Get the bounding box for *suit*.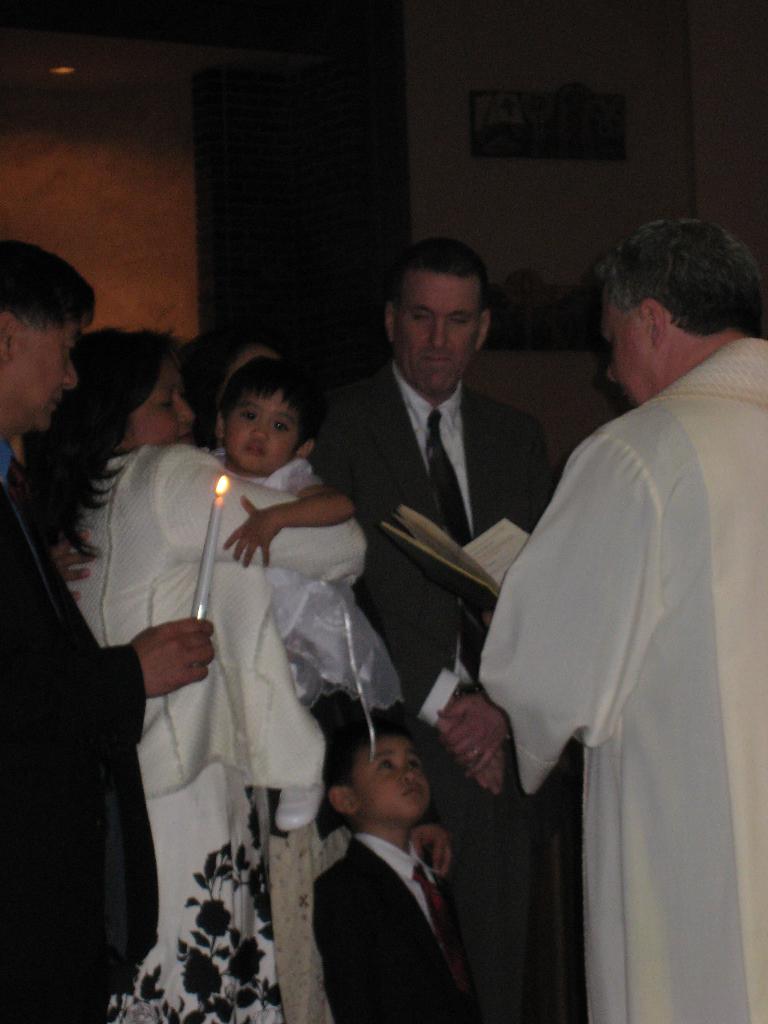
box=[308, 836, 487, 1023].
